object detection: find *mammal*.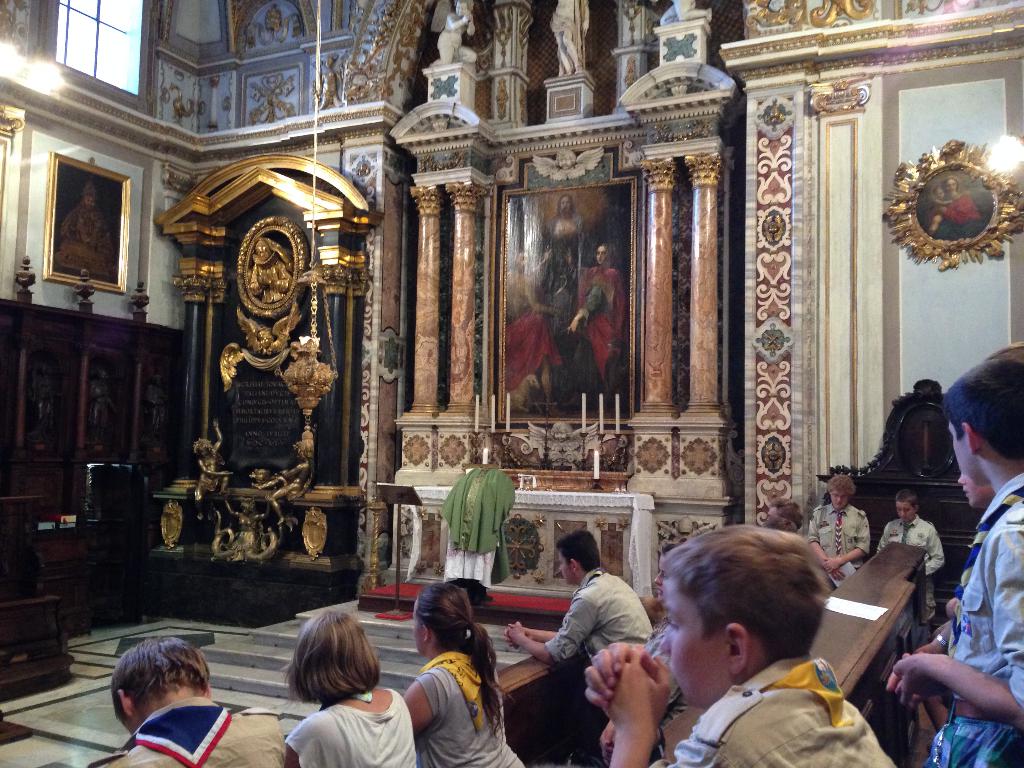
(594,543,688,766).
